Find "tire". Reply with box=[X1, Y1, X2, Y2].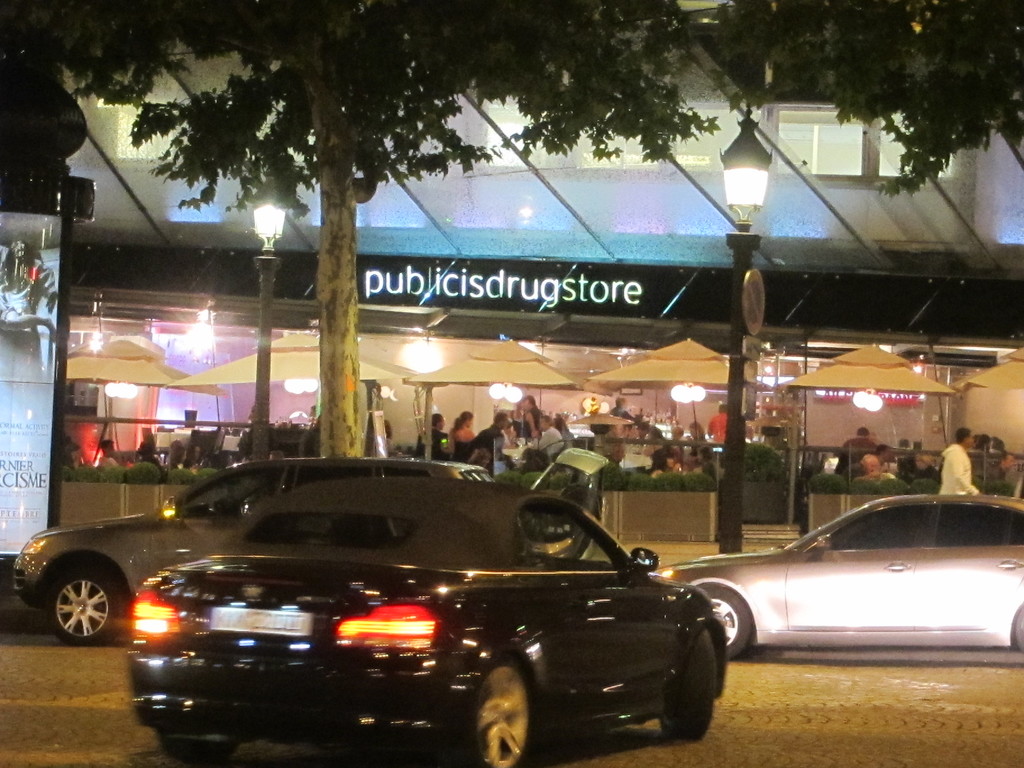
box=[662, 632, 712, 744].
